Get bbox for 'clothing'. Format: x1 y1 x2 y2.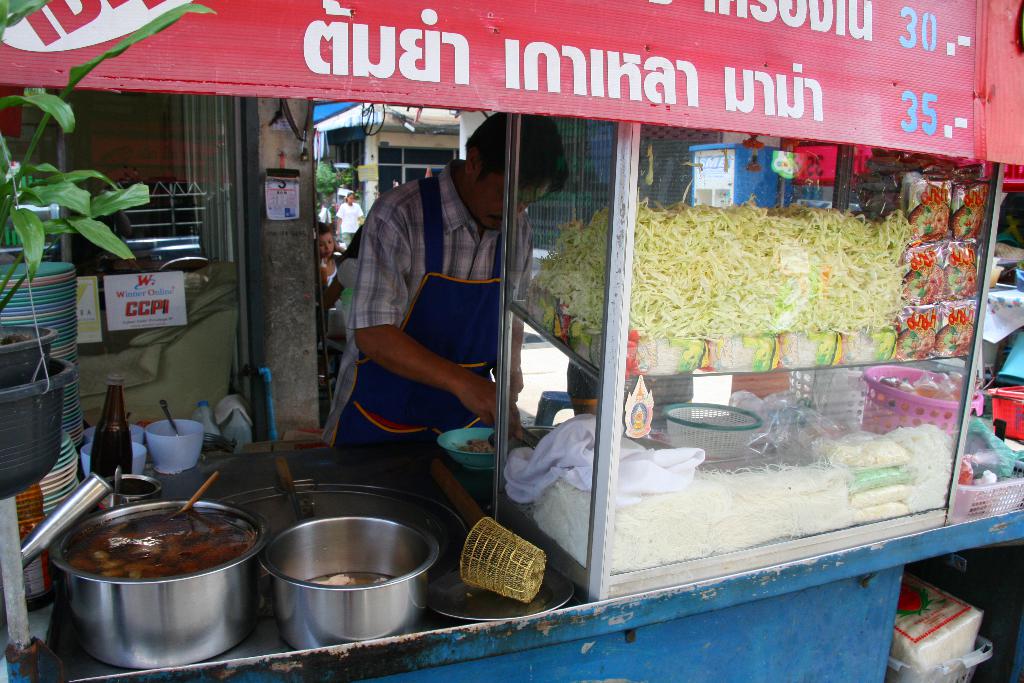
337 201 365 244.
